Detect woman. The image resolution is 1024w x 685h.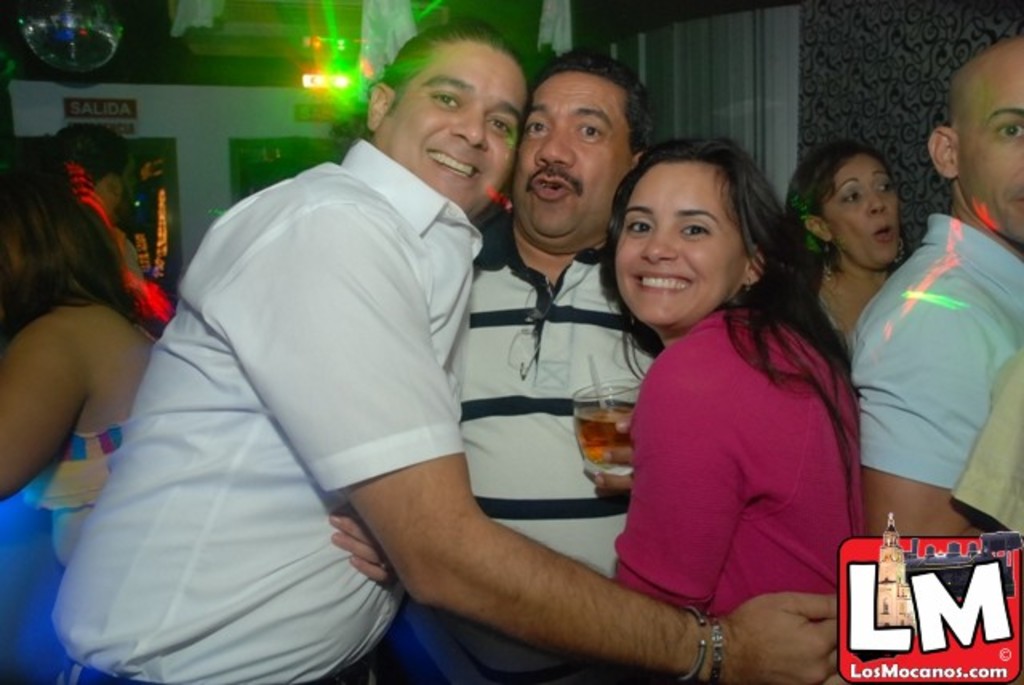
595/122/862/680.
